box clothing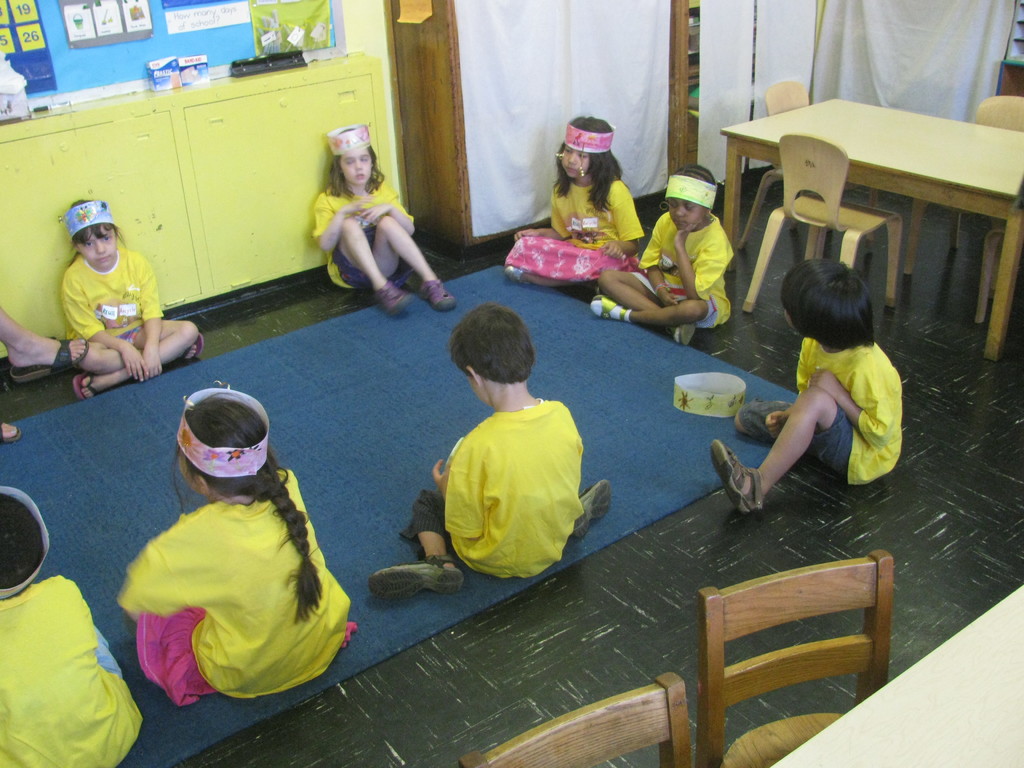
59,250,169,340
